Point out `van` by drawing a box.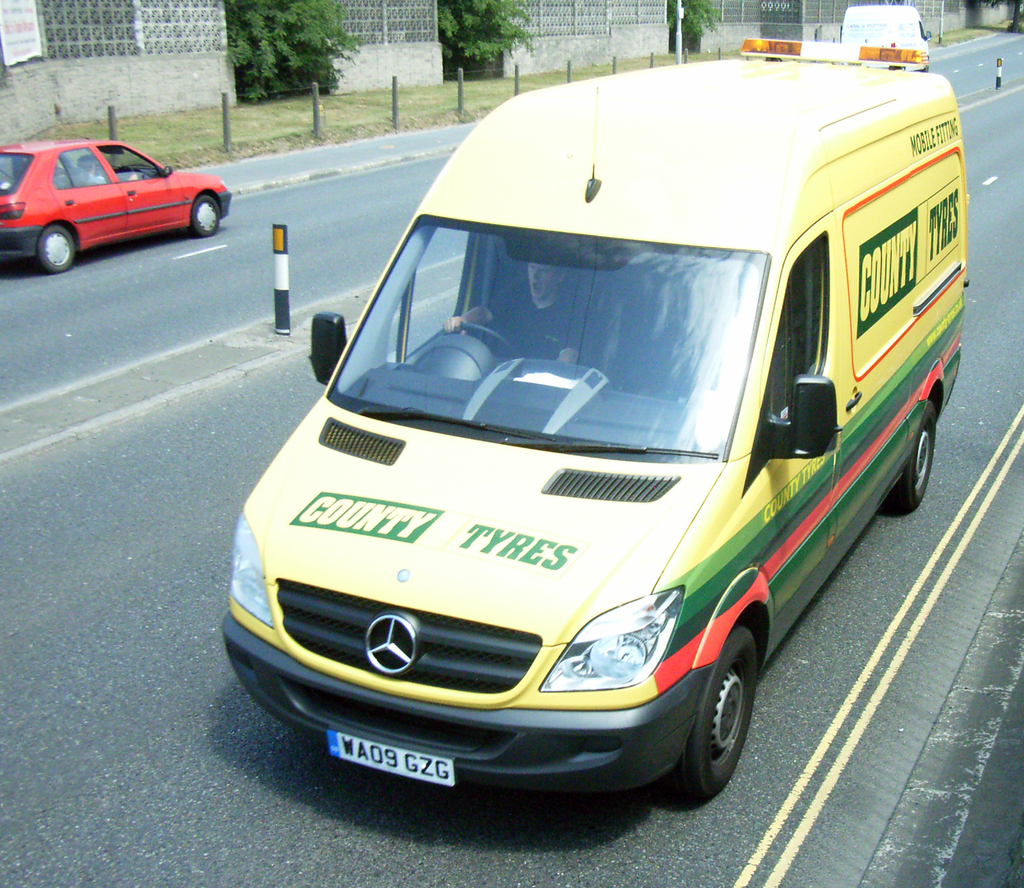
Rect(839, 6, 929, 71).
